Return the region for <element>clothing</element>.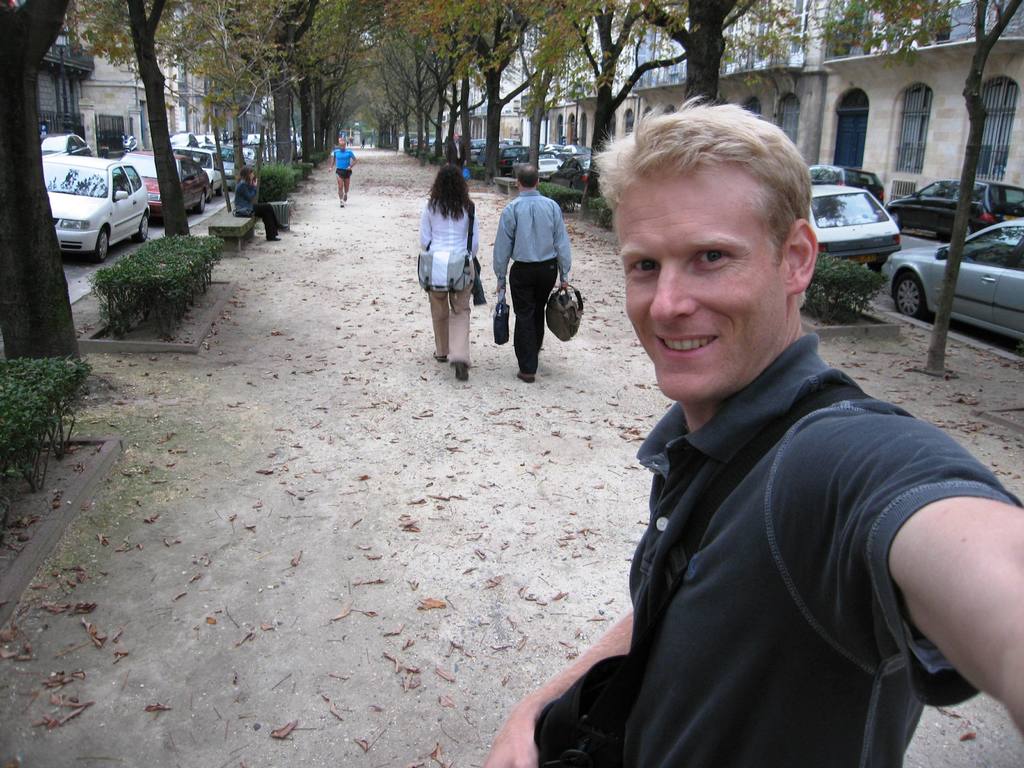
l=419, t=196, r=480, b=367.
